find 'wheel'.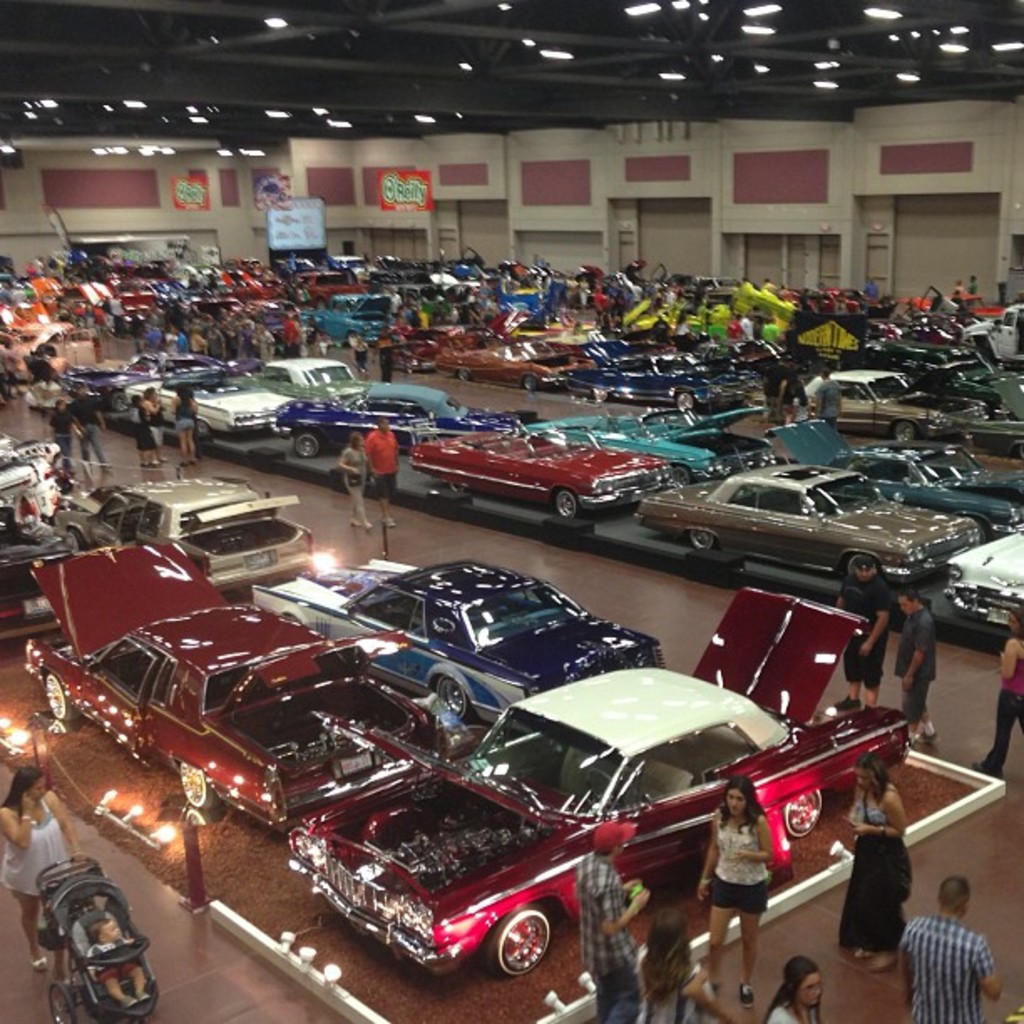
177/761/219/808.
